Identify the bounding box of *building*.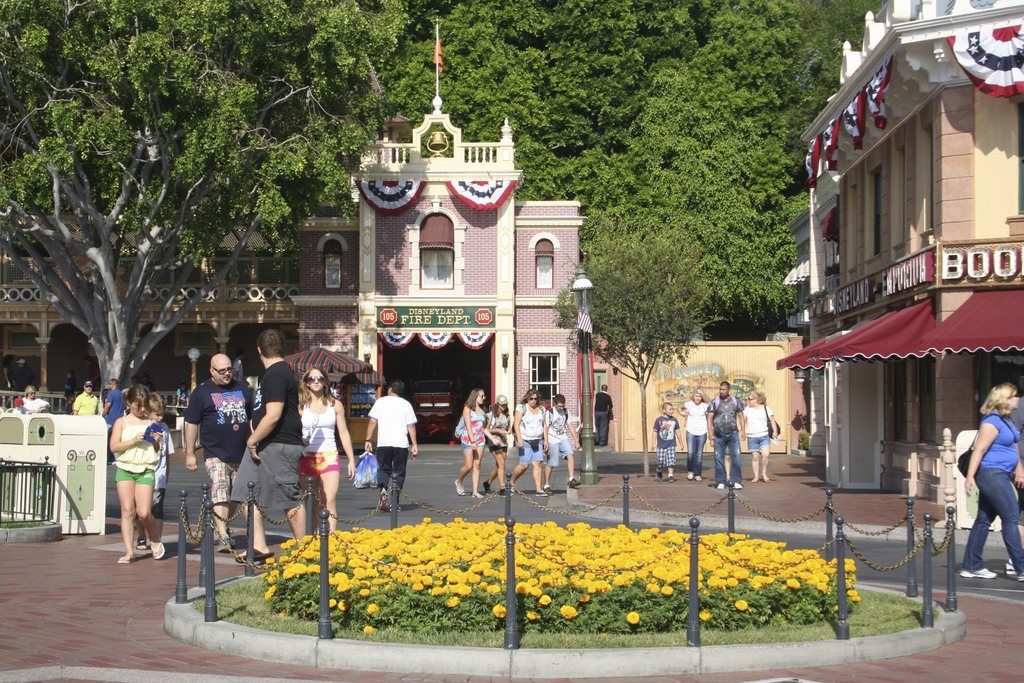
[790,0,1023,485].
